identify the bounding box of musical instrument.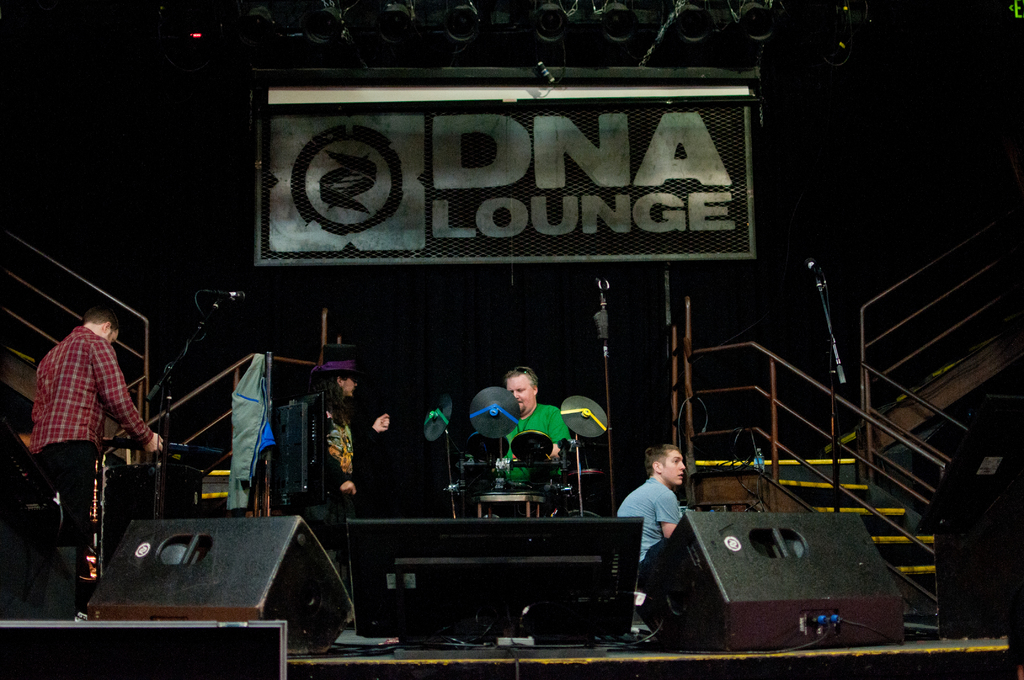
468,382,524,440.
